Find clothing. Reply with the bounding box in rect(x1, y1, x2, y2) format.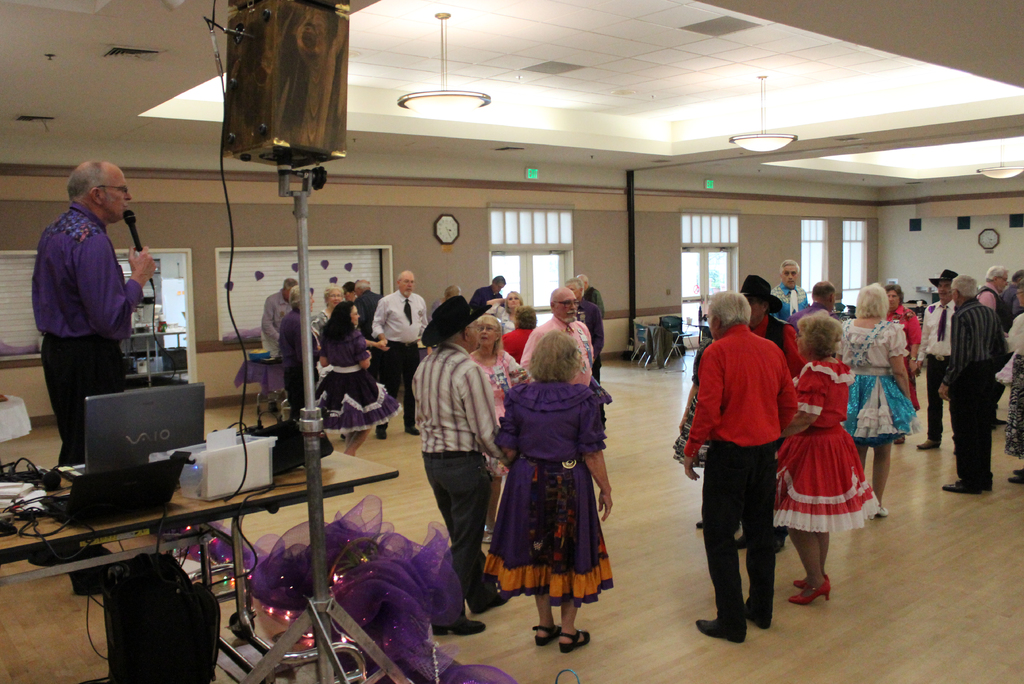
rect(840, 317, 920, 442).
